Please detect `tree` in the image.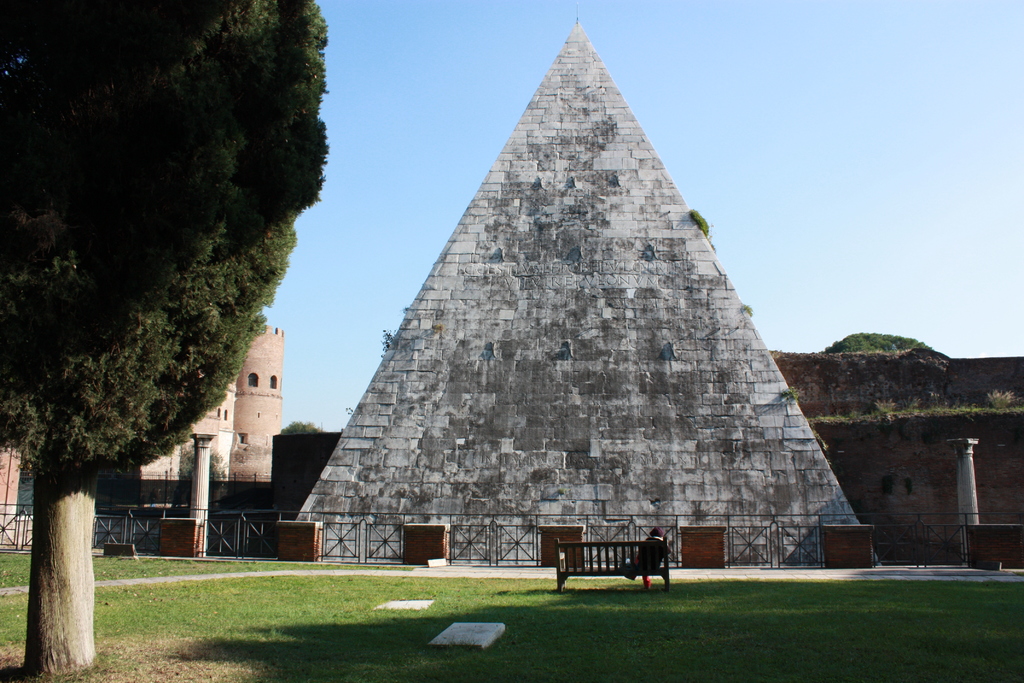
left=169, top=446, right=223, bottom=517.
